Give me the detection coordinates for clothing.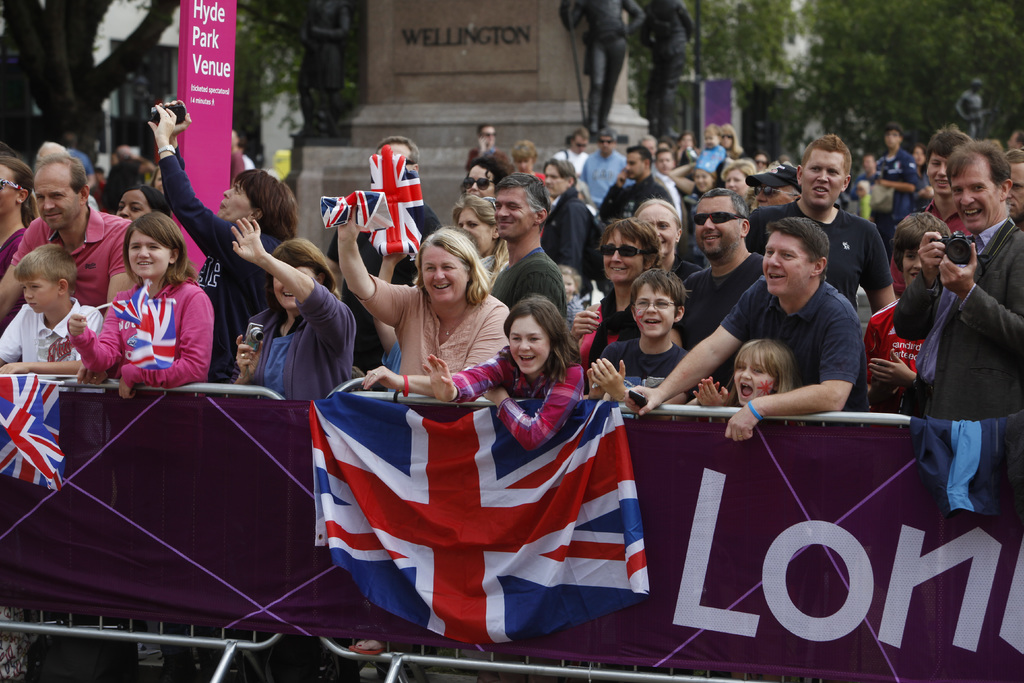
(539,190,600,269).
